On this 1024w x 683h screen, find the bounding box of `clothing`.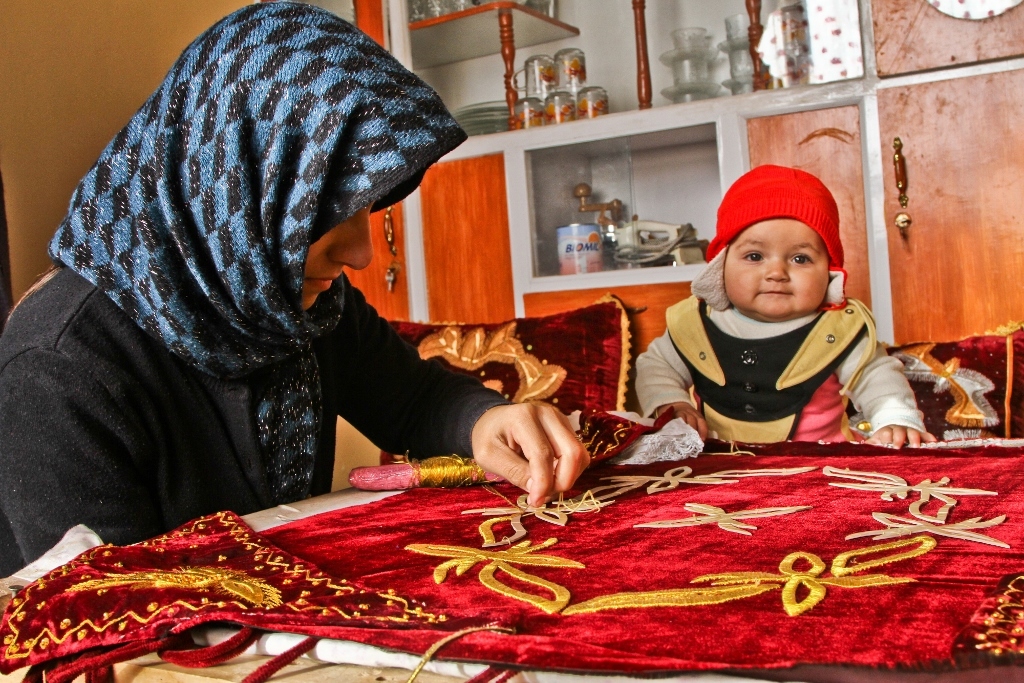
Bounding box: 636 292 925 452.
